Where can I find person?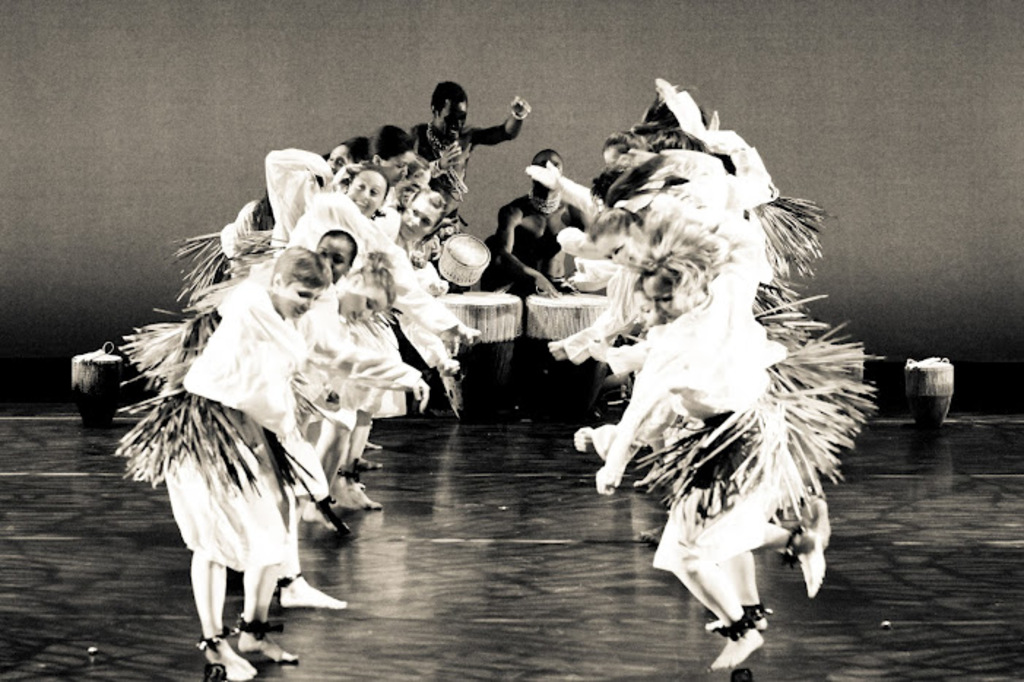
You can find it at bbox=(406, 77, 532, 235).
